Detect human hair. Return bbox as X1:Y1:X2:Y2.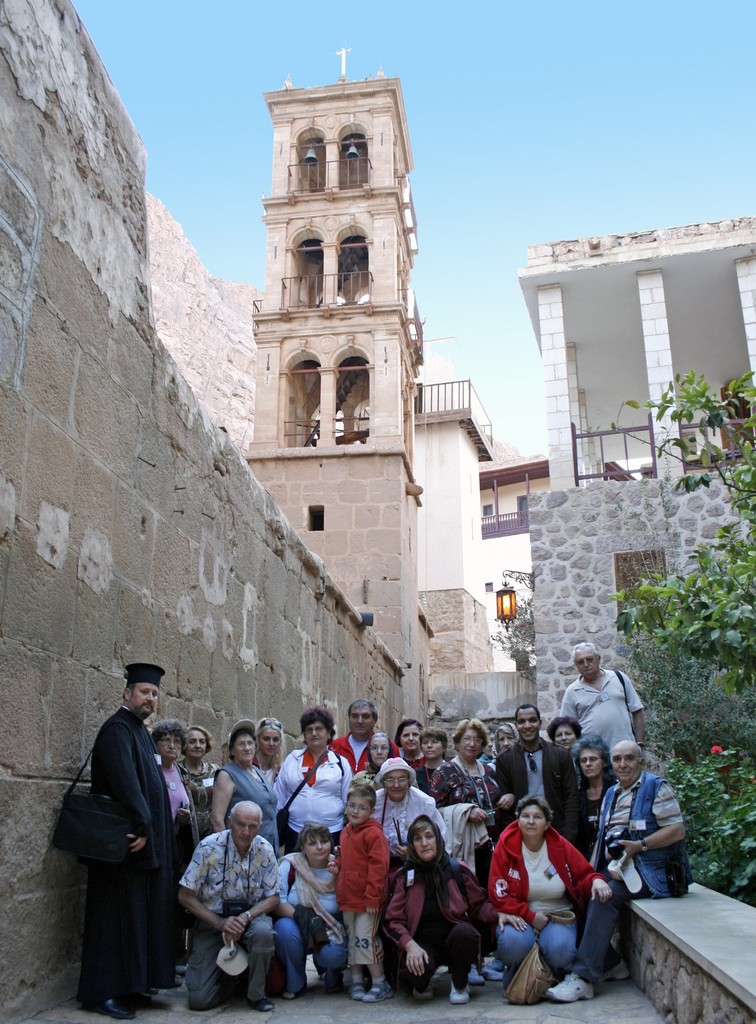
393:717:421:749.
